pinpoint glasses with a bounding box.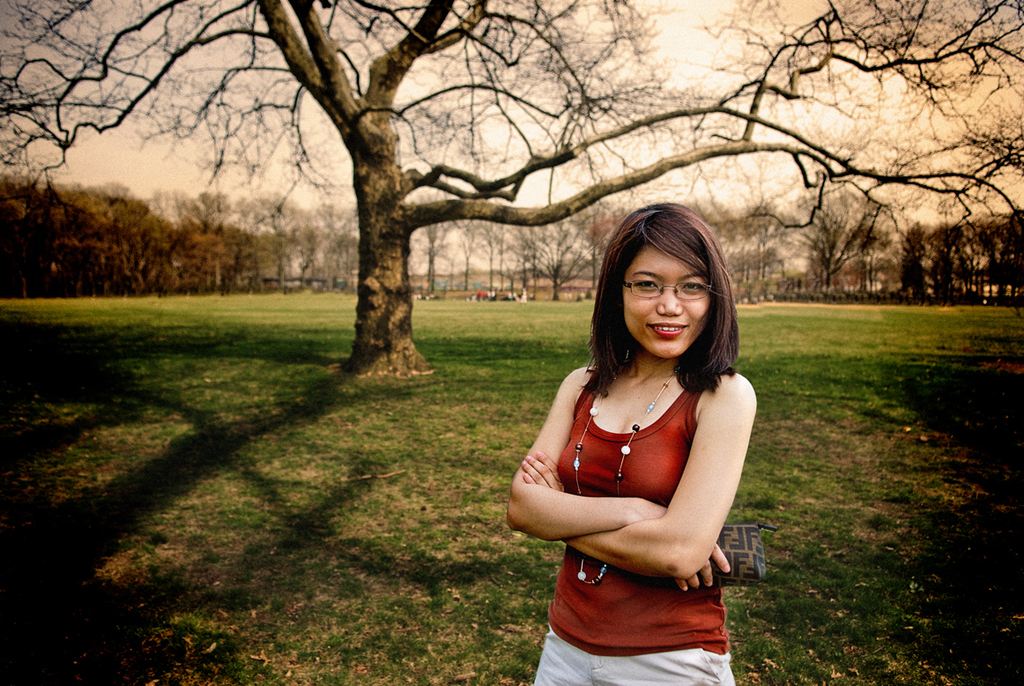
box=[614, 277, 714, 298].
